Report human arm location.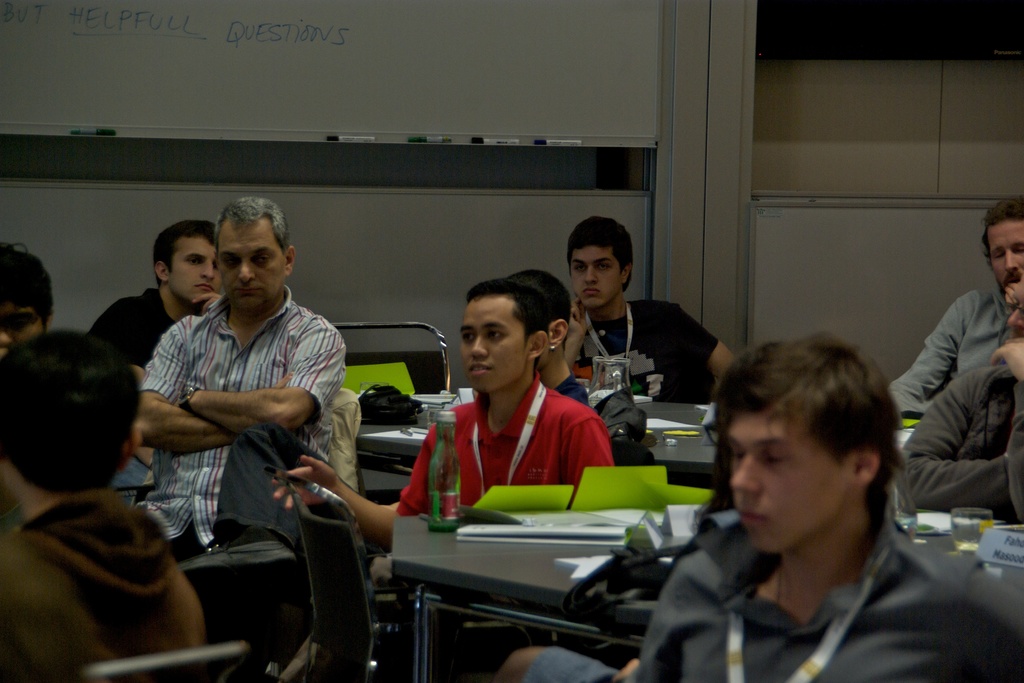
Report: <region>109, 299, 172, 407</region>.
